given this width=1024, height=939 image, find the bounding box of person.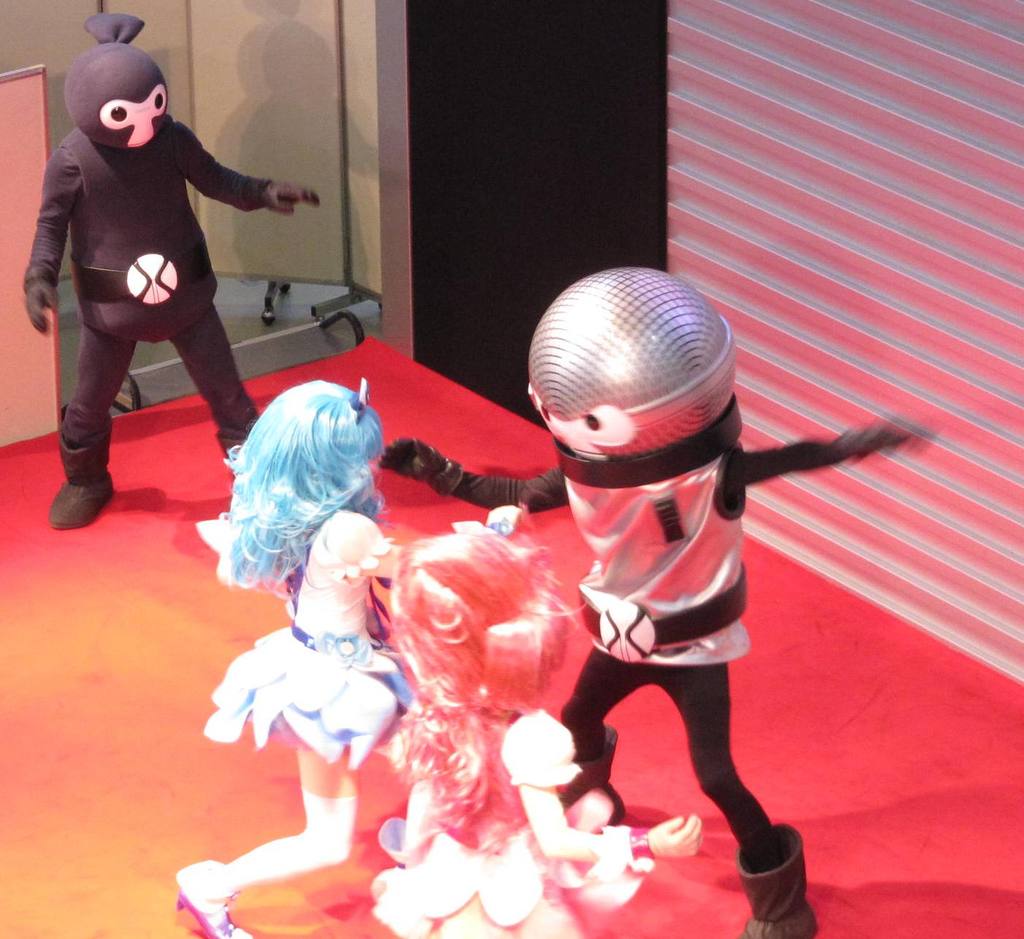
369,263,923,938.
